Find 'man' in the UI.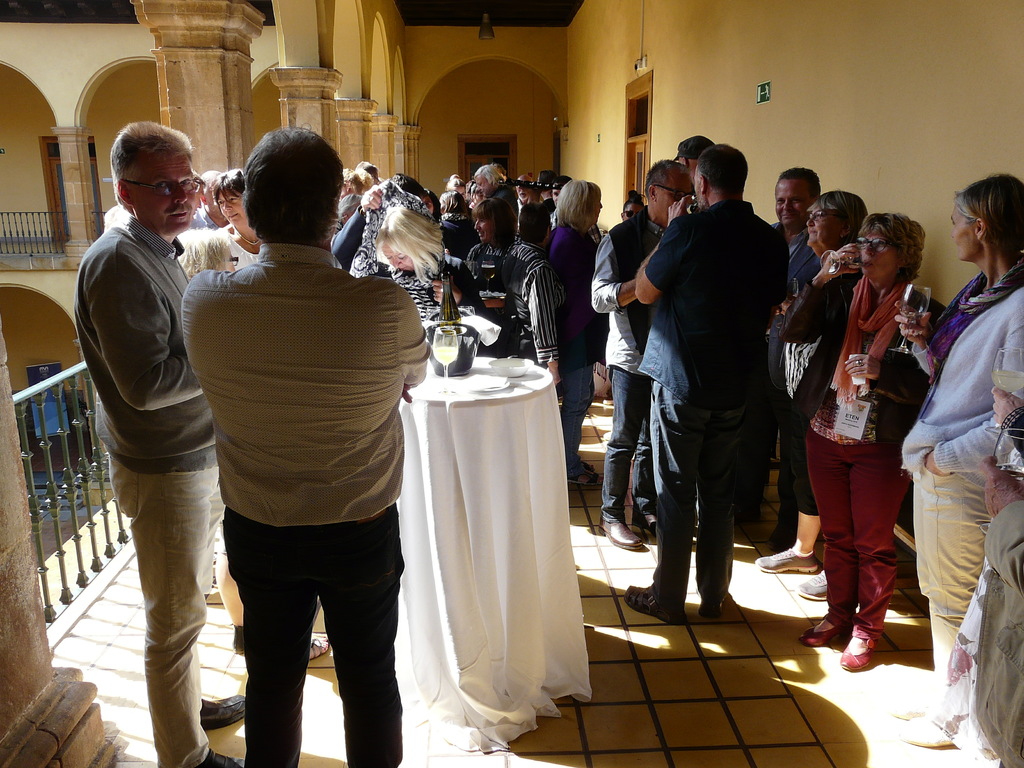
UI element at 177/167/227/233.
